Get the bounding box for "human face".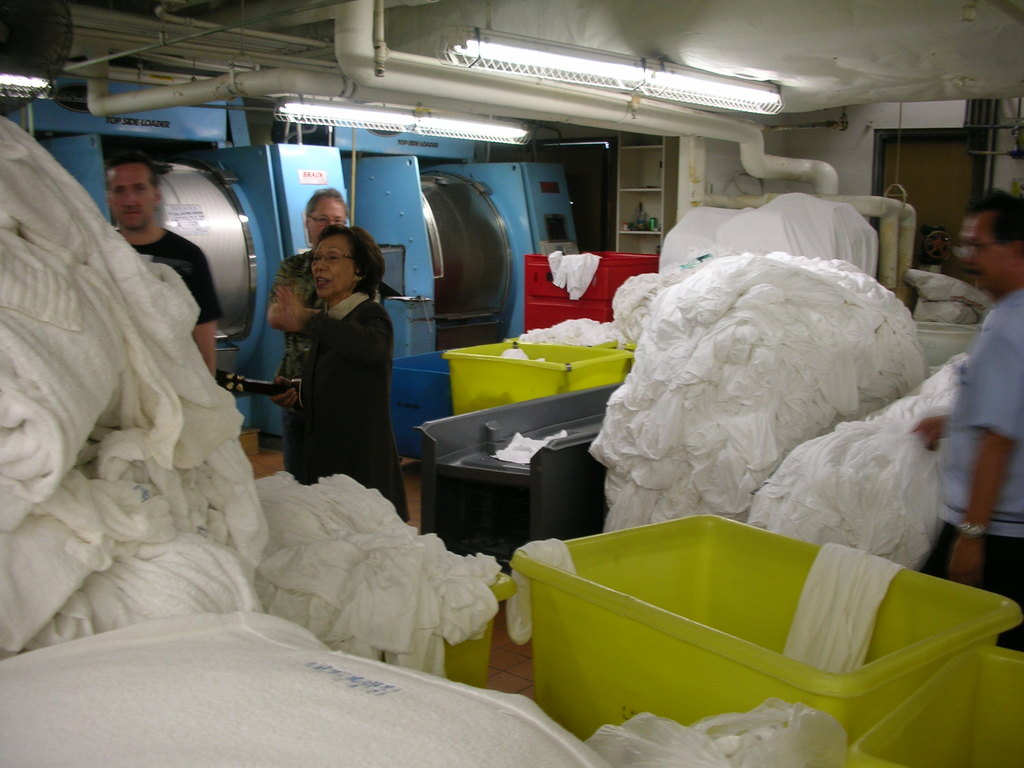
[x1=311, y1=197, x2=344, y2=245].
